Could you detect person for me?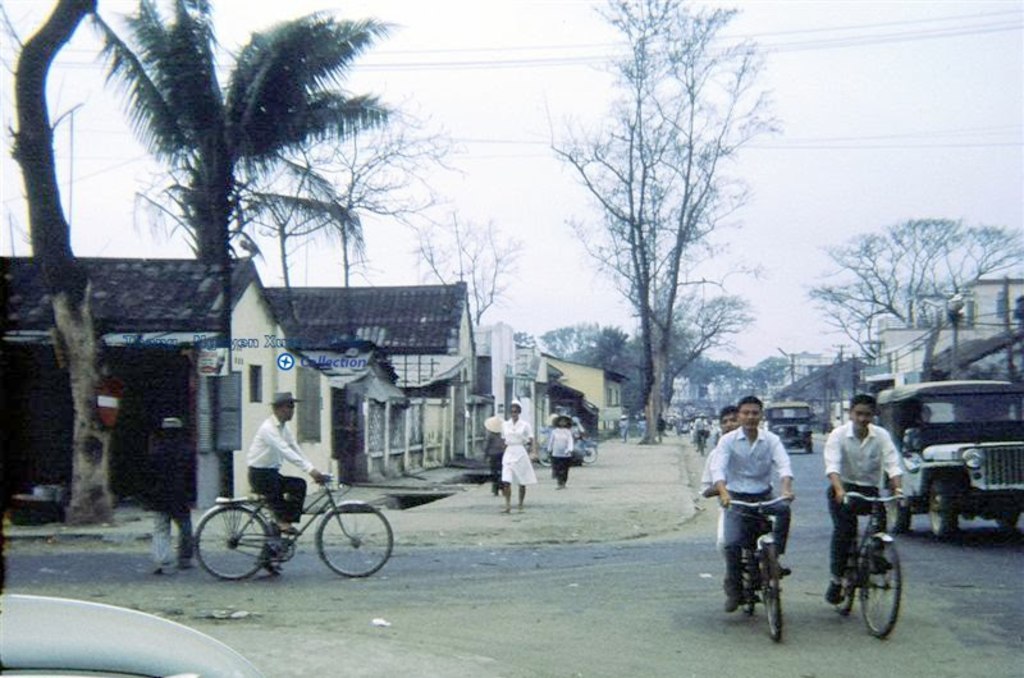
Detection result: select_region(248, 391, 324, 573).
